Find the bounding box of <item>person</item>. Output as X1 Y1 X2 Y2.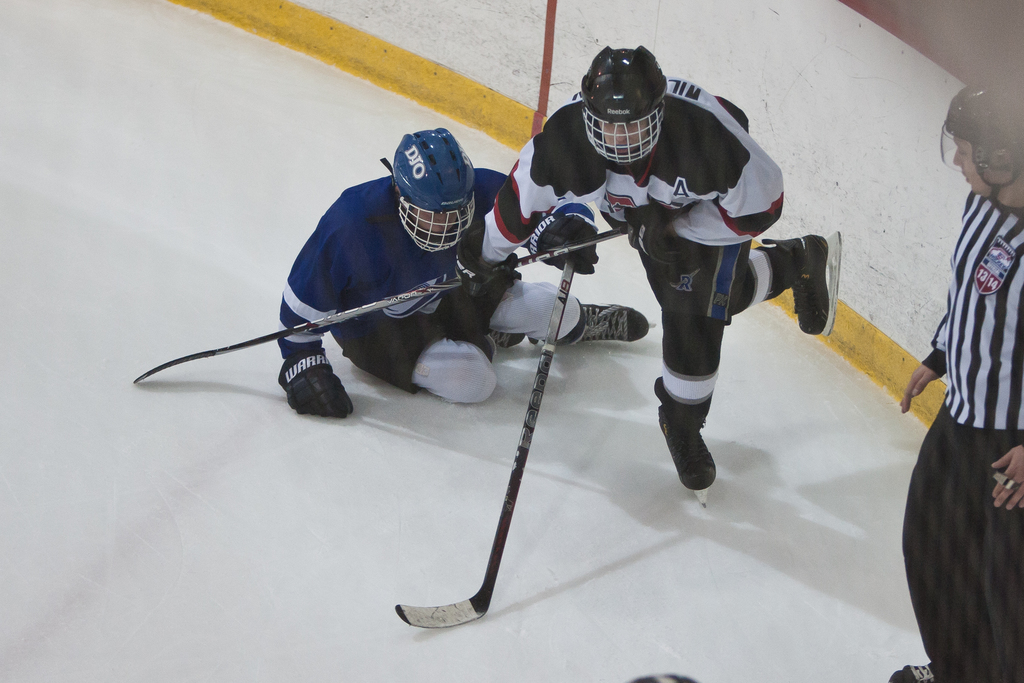
898 76 1023 682.
